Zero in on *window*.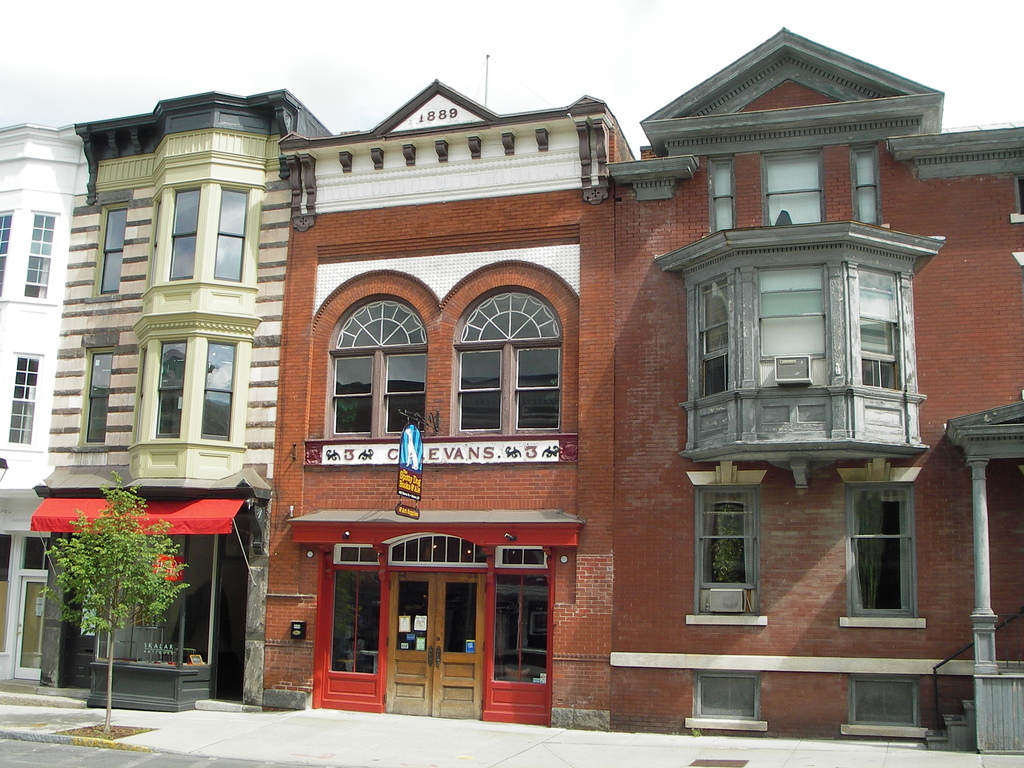
Zeroed in: [left=0, top=211, right=10, bottom=289].
